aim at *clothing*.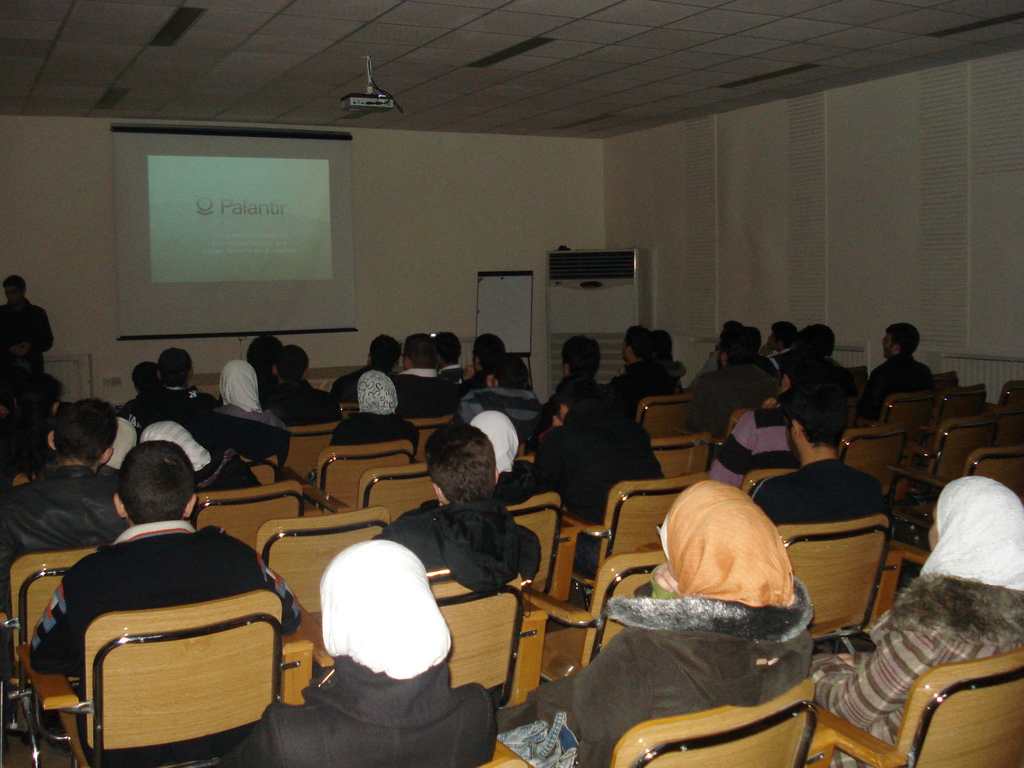
Aimed at [x1=748, y1=455, x2=895, y2=527].
